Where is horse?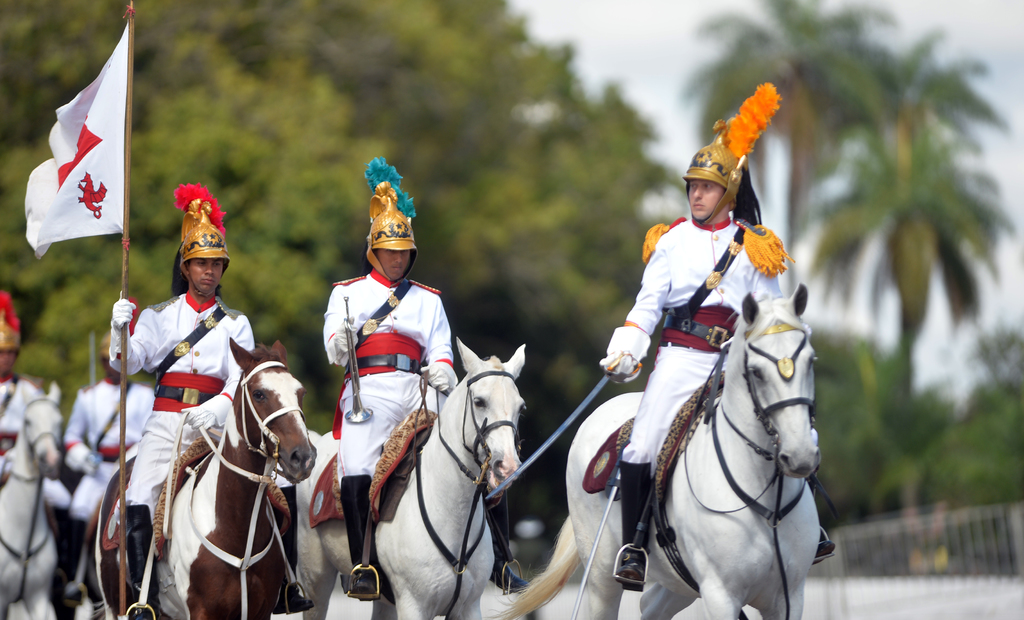
(490, 281, 822, 619).
